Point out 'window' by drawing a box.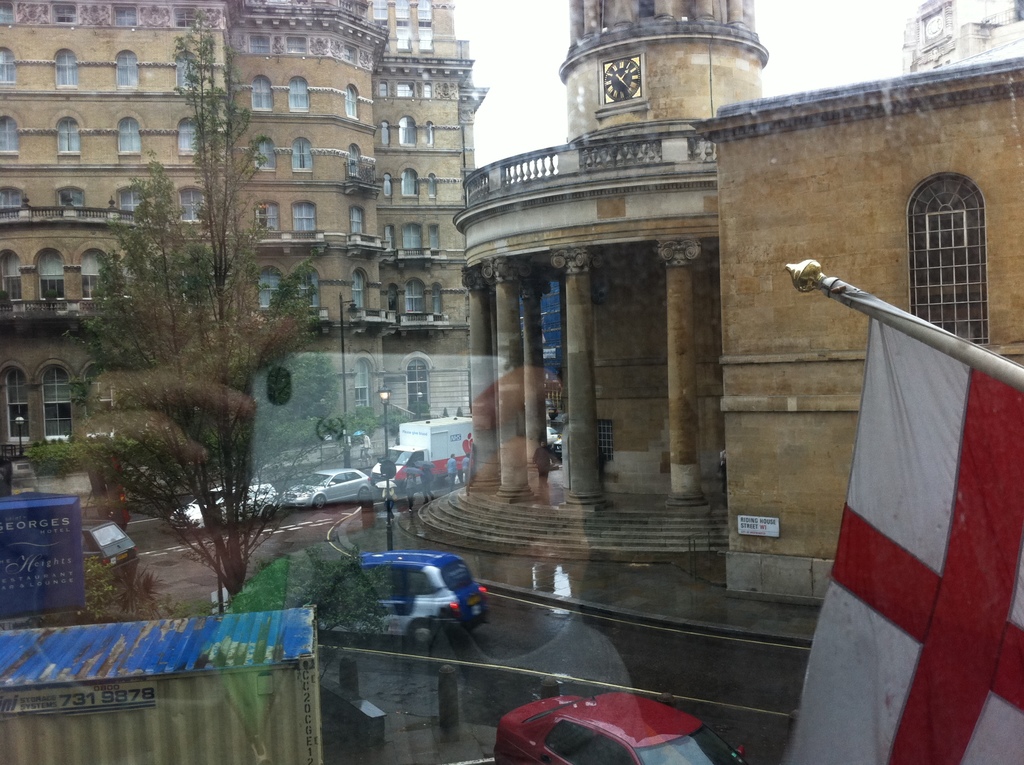
[x1=353, y1=270, x2=366, y2=307].
